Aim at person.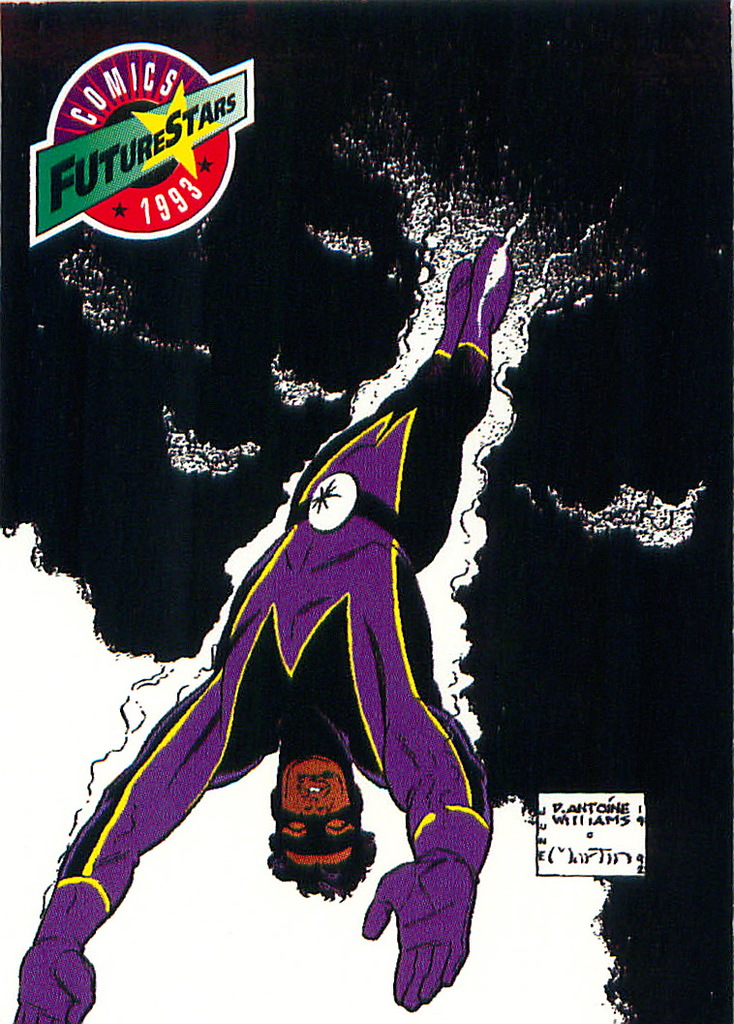
Aimed at box(14, 232, 501, 1023).
